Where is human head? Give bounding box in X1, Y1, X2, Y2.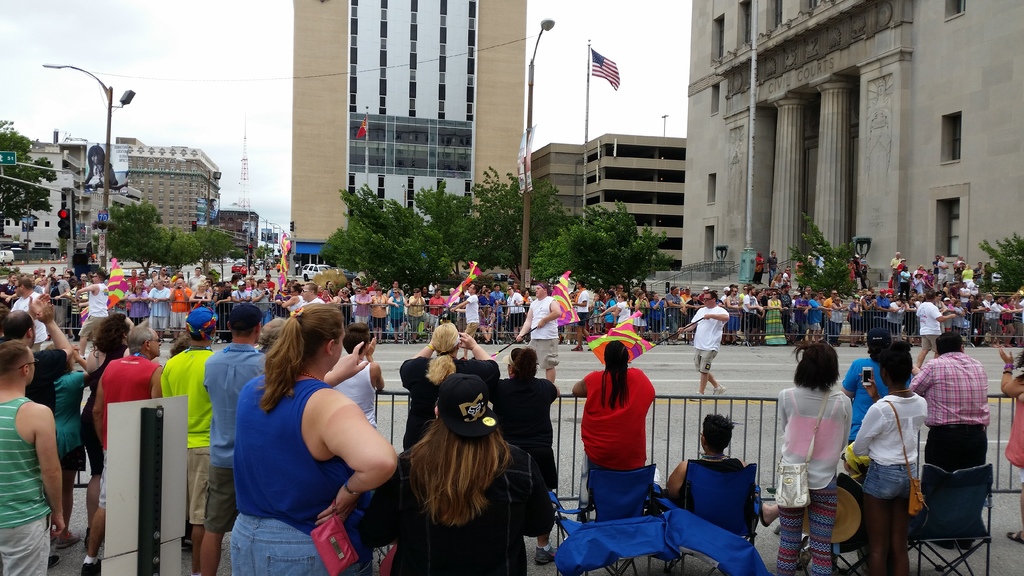
290, 304, 348, 372.
